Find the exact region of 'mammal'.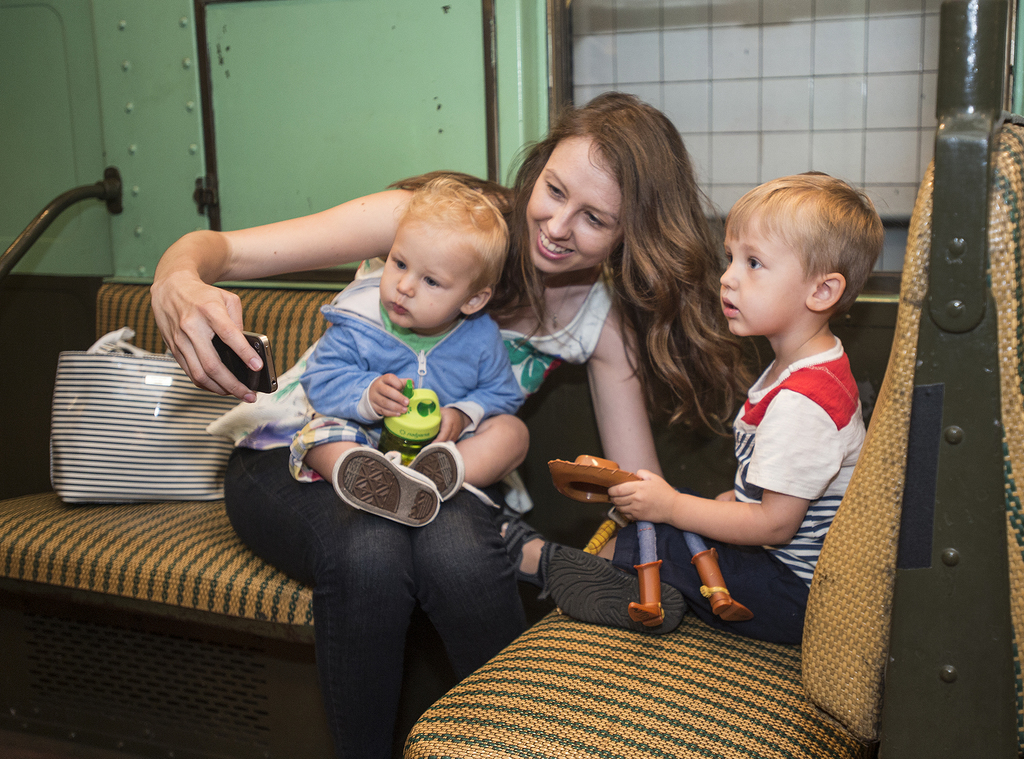
Exact region: pyautogui.locateOnScreen(150, 89, 762, 758).
